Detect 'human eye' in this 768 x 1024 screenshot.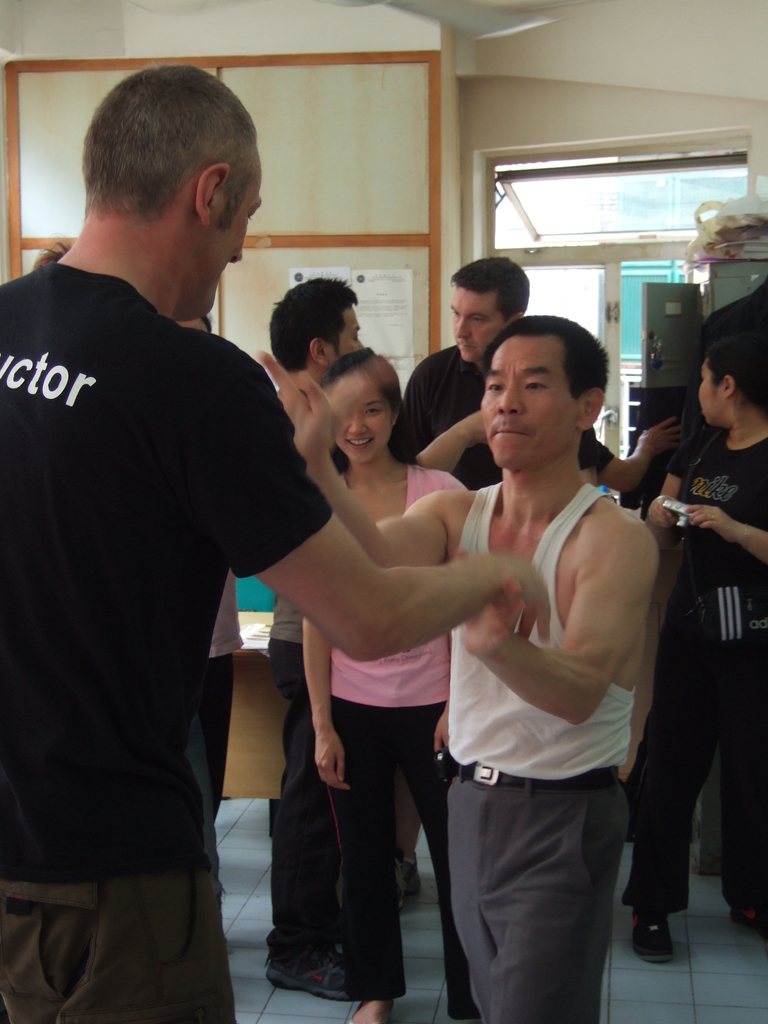
Detection: 366/403/383/420.
